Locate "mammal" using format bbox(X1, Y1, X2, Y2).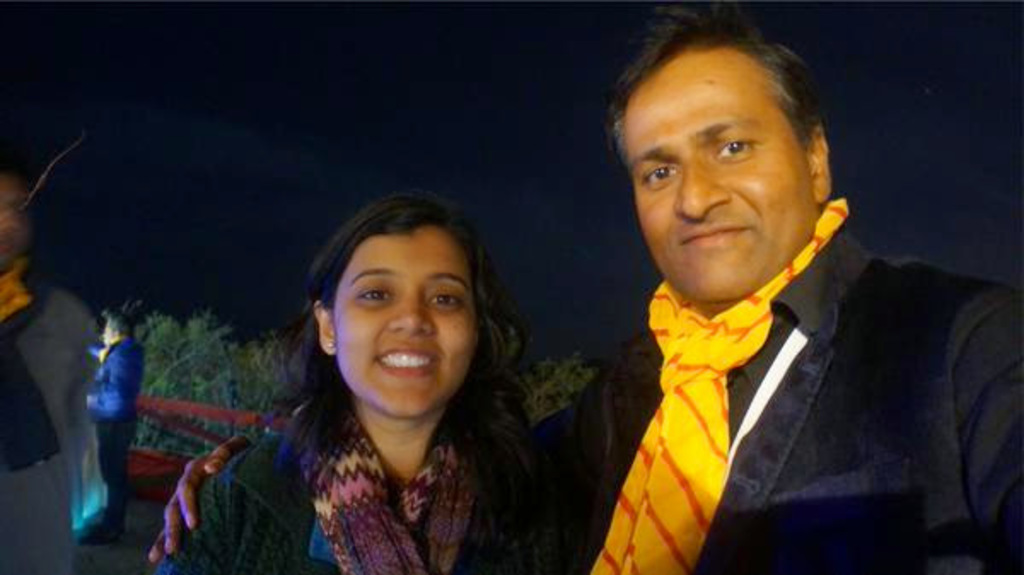
bbox(145, 0, 1022, 573).
